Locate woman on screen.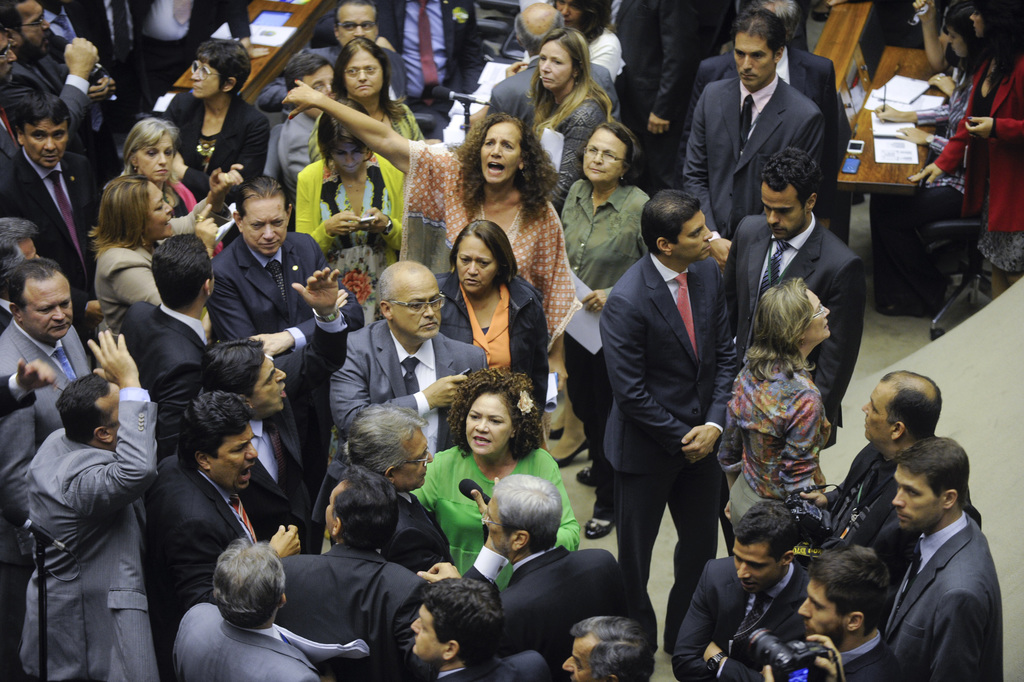
On screen at 159 33 277 209.
